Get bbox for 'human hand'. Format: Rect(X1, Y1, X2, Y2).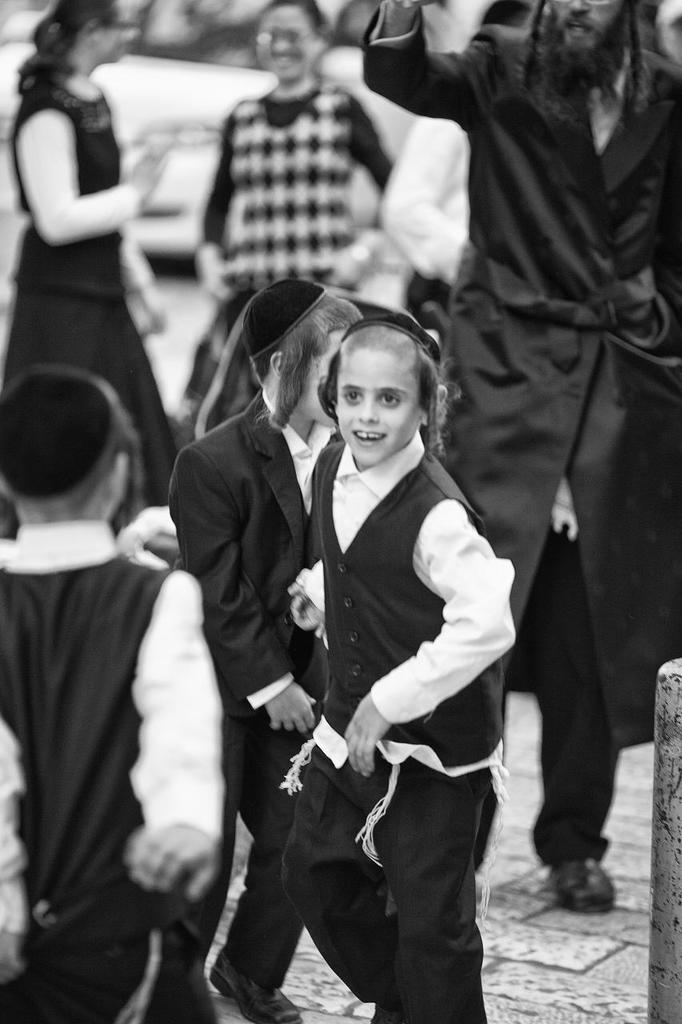
Rect(123, 137, 176, 204).
